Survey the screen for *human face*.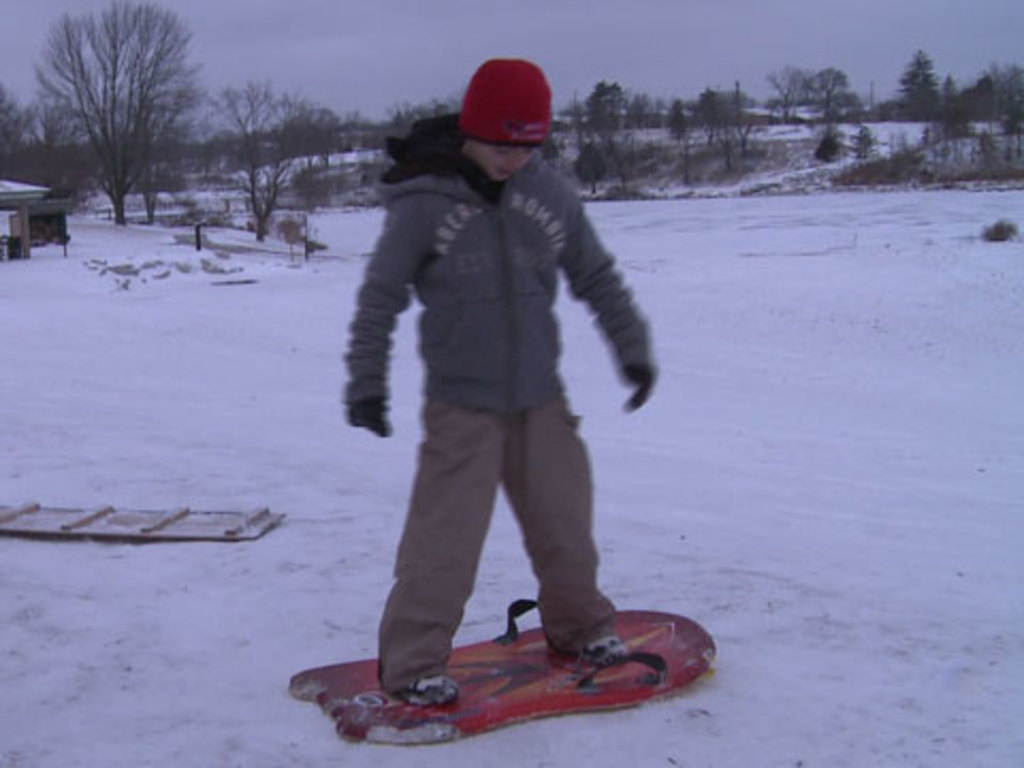
Survey found: bbox(476, 137, 535, 183).
